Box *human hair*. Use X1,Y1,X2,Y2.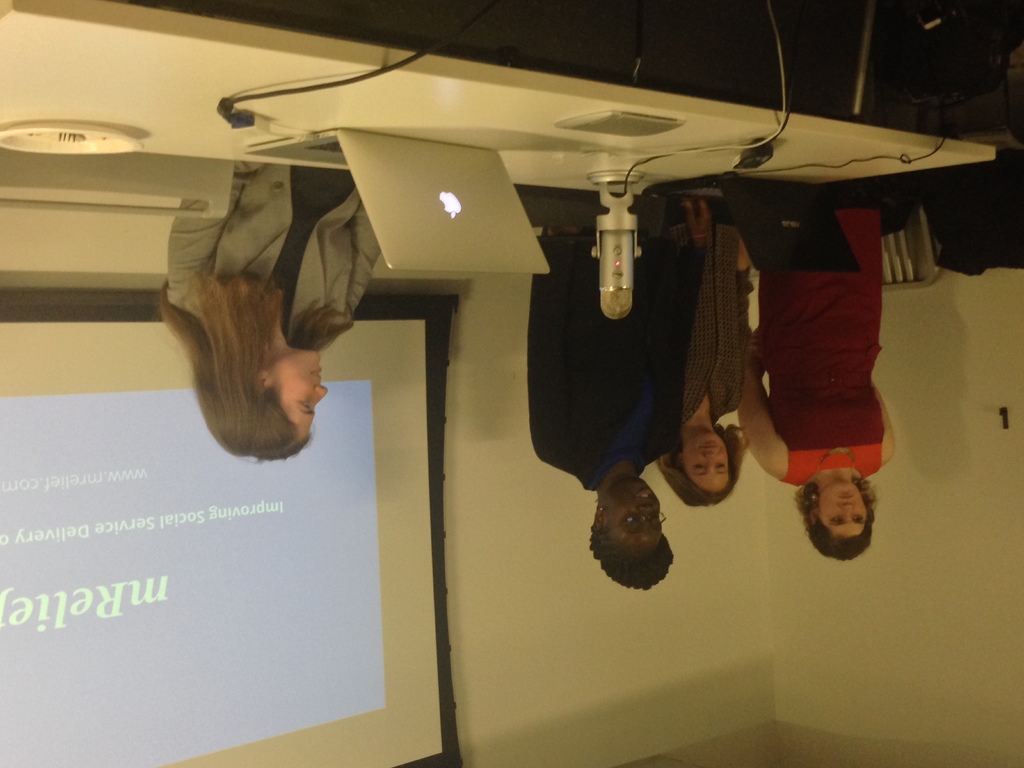
163,241,341,452.
